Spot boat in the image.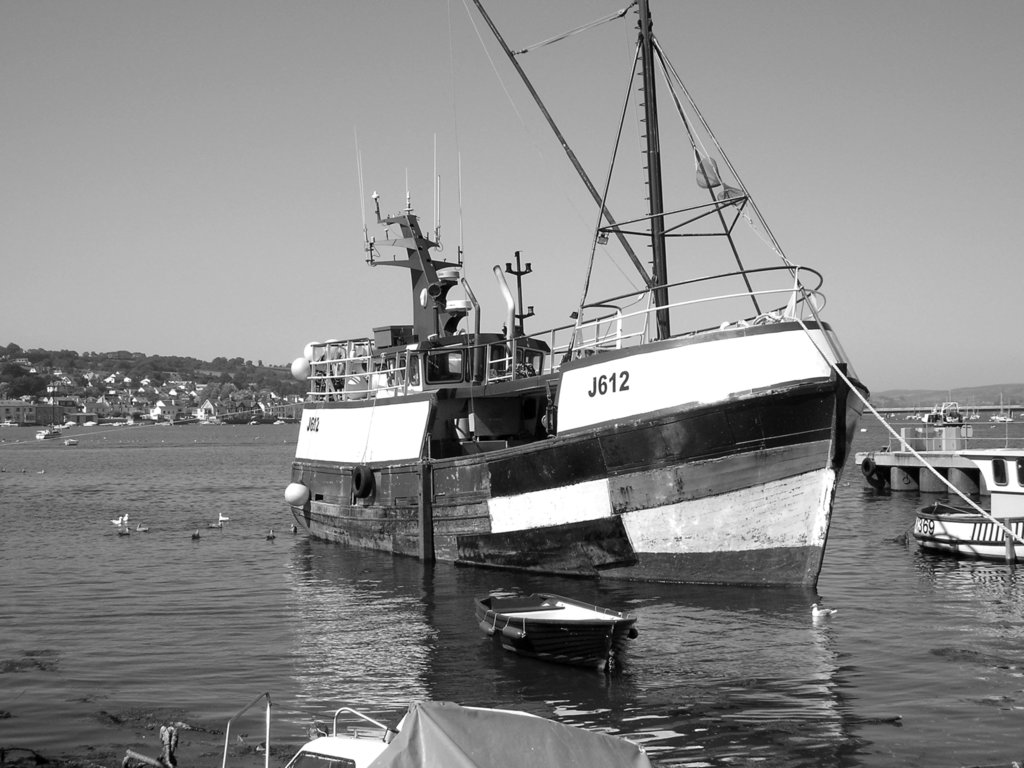
boat found at [293,0,874,596].
